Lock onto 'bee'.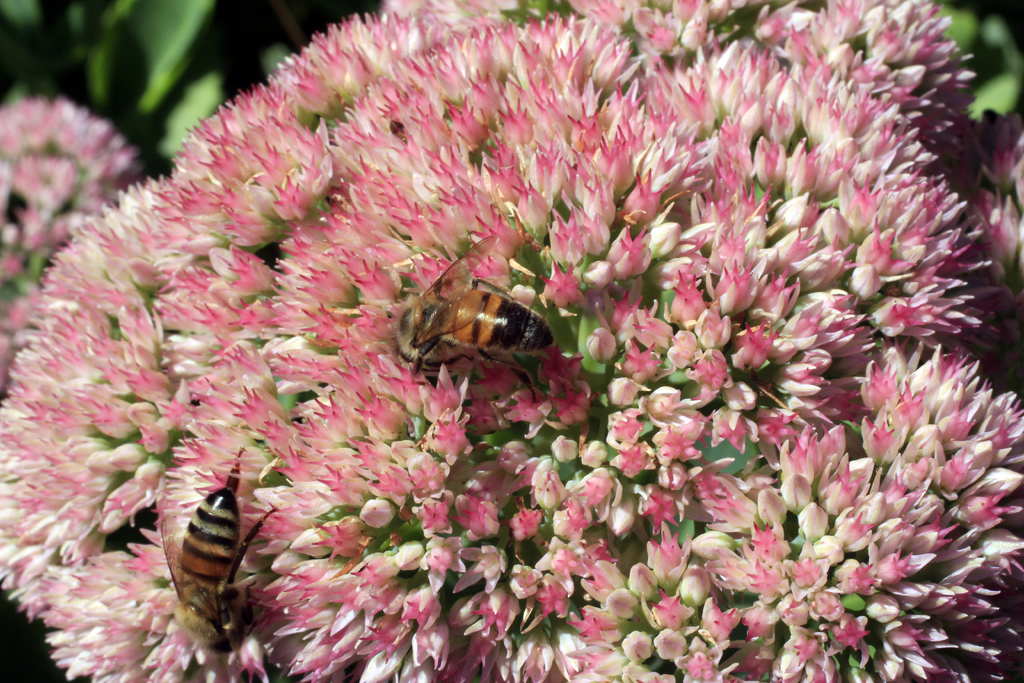
Locked: rect(386, 252, 568, 399).
